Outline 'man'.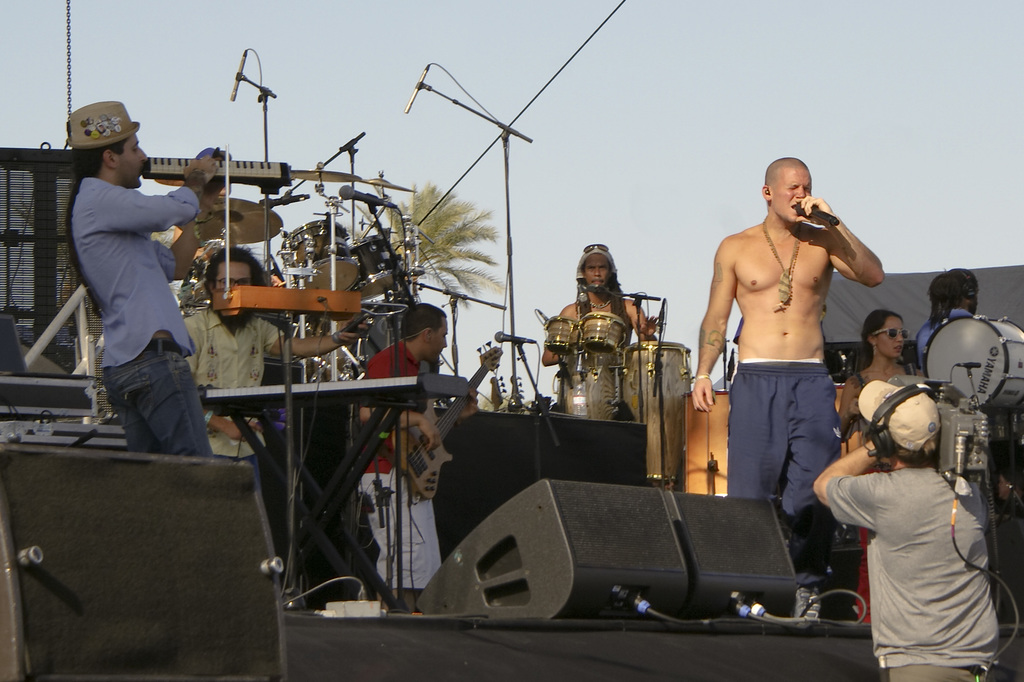
Outline: box(353, 297, 480, 614).
